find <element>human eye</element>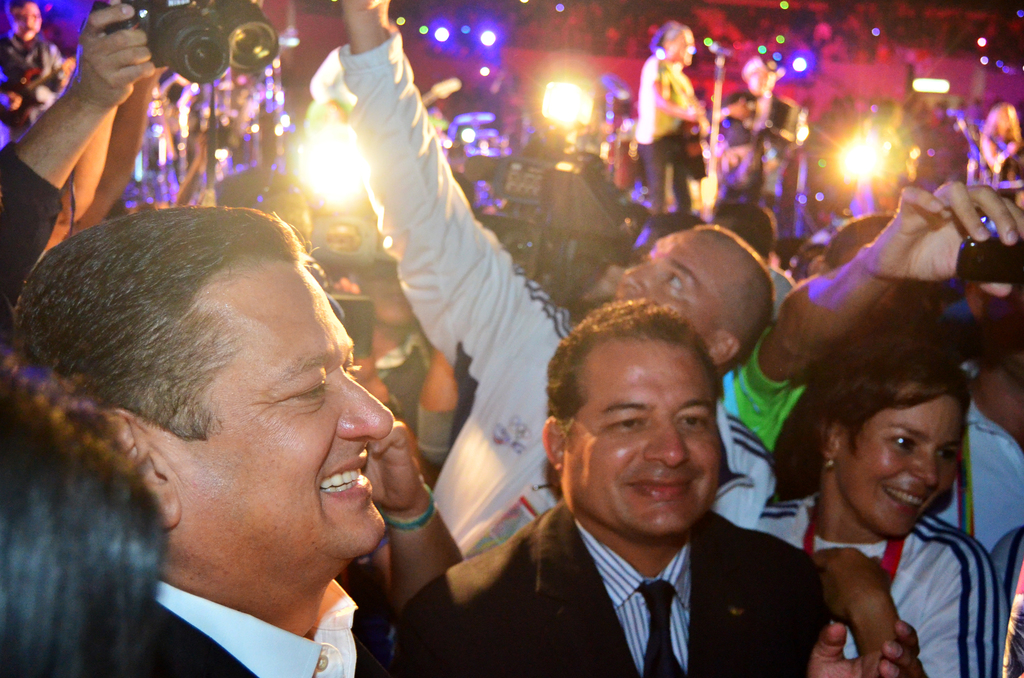
[left=284, top=374, right=335, bottom=408]
